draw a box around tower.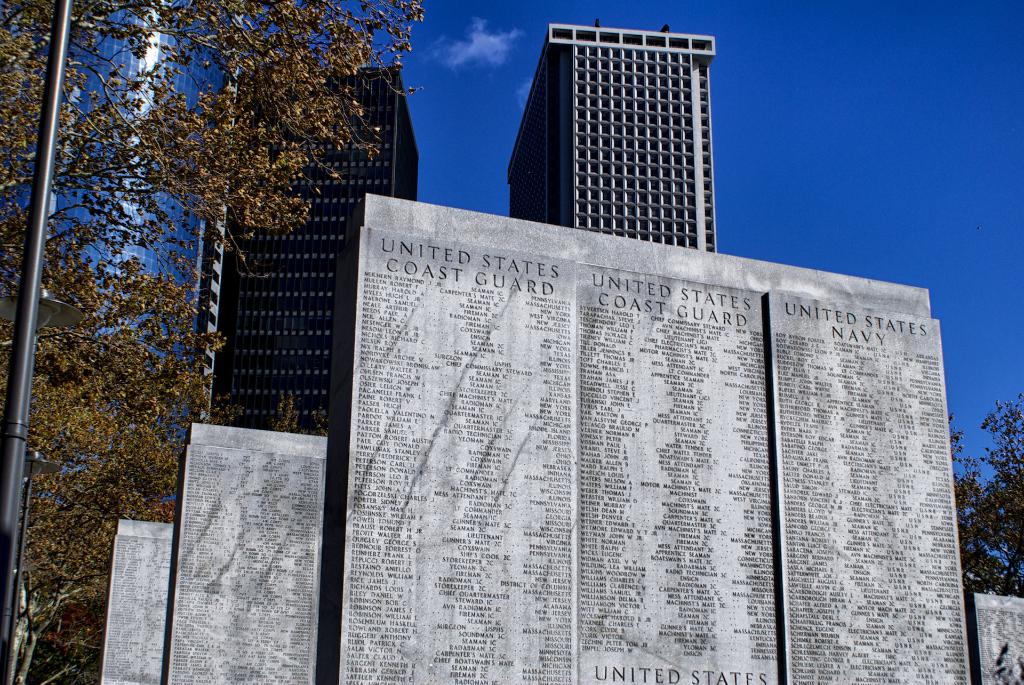
bbox(479, 18, 698, 223).
